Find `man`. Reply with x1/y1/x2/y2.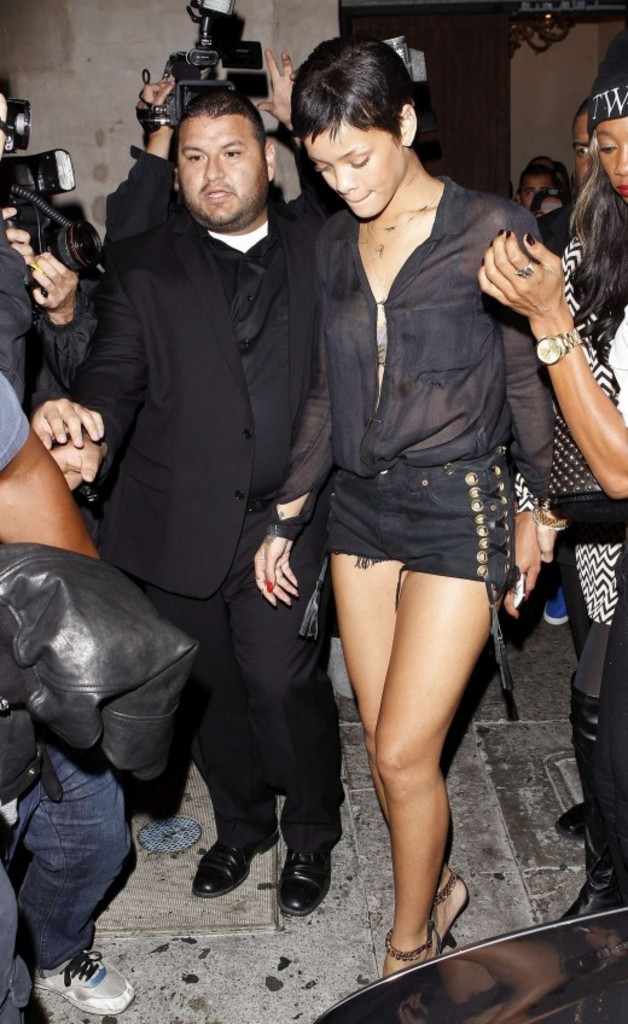
56/27/364/851.
